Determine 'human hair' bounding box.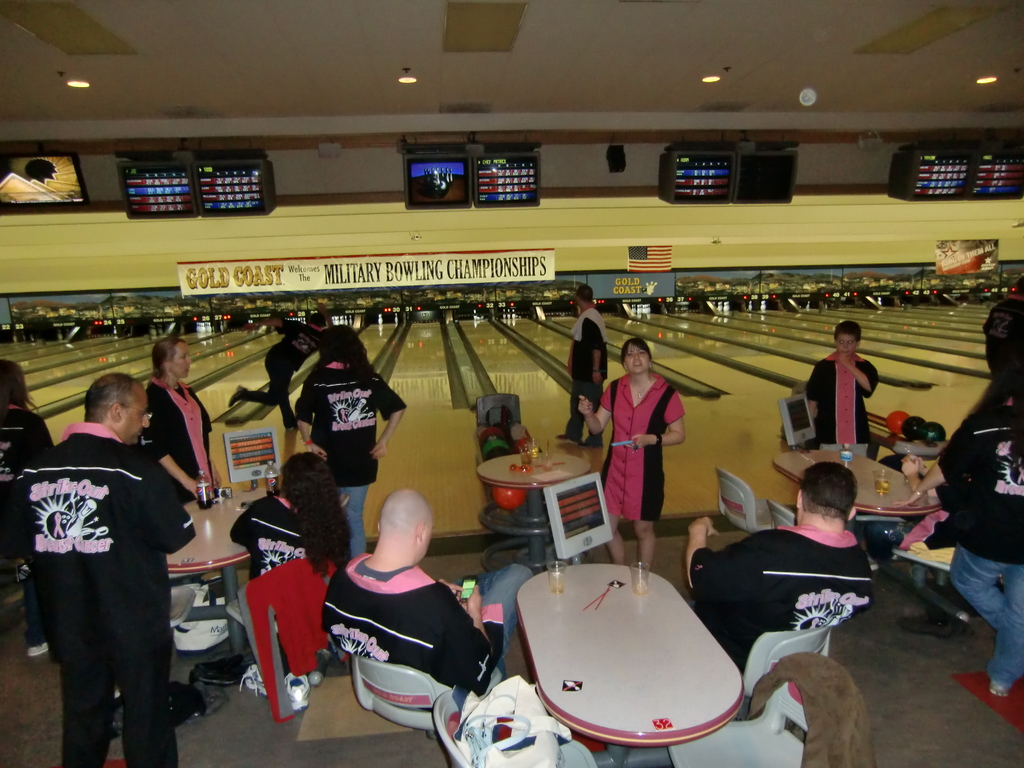
Determined: [973,308,1023,458].
